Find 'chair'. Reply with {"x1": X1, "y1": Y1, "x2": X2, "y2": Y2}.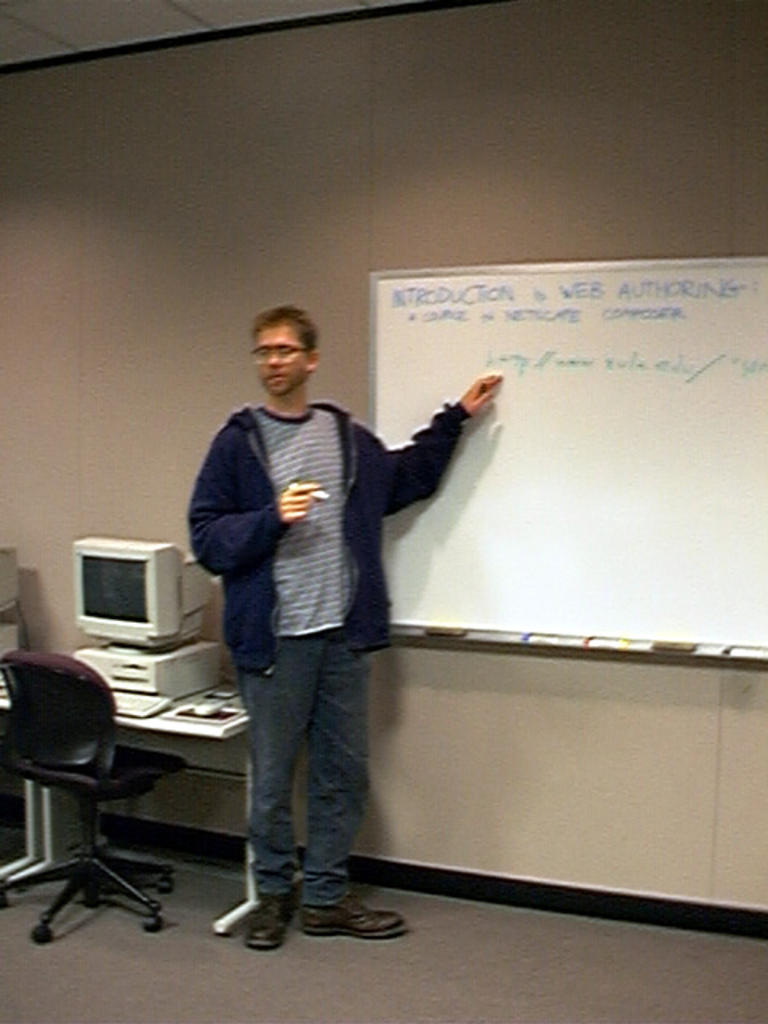
{"x1": 0, "y1": 656, "x2": 195, "y2": 958}.
